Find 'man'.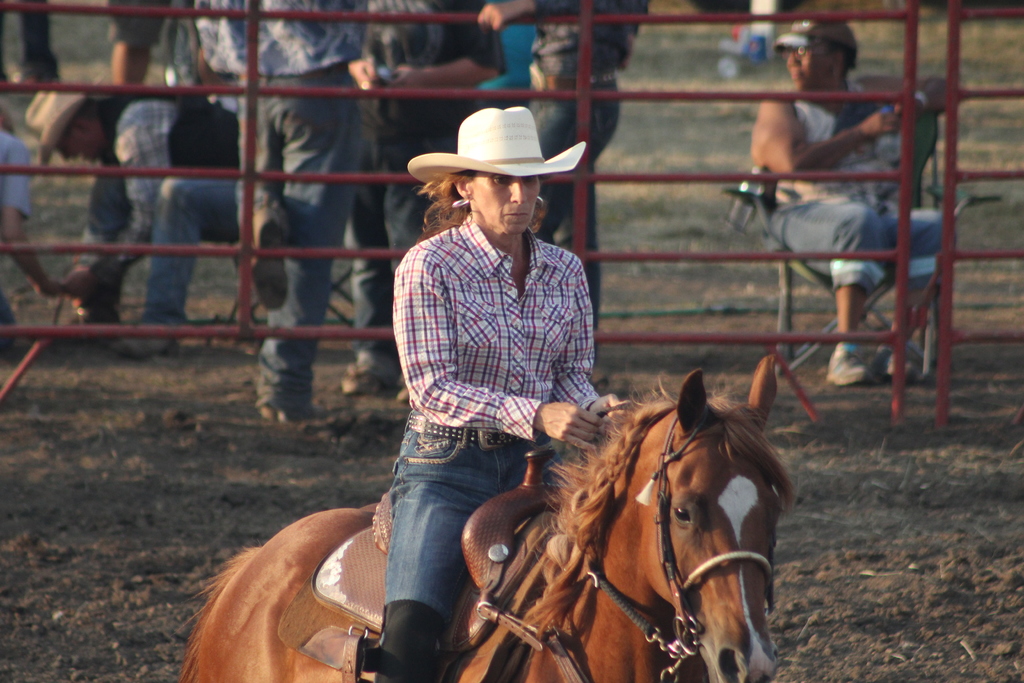
x1=27 y1=83 x2=242 y2=356.
